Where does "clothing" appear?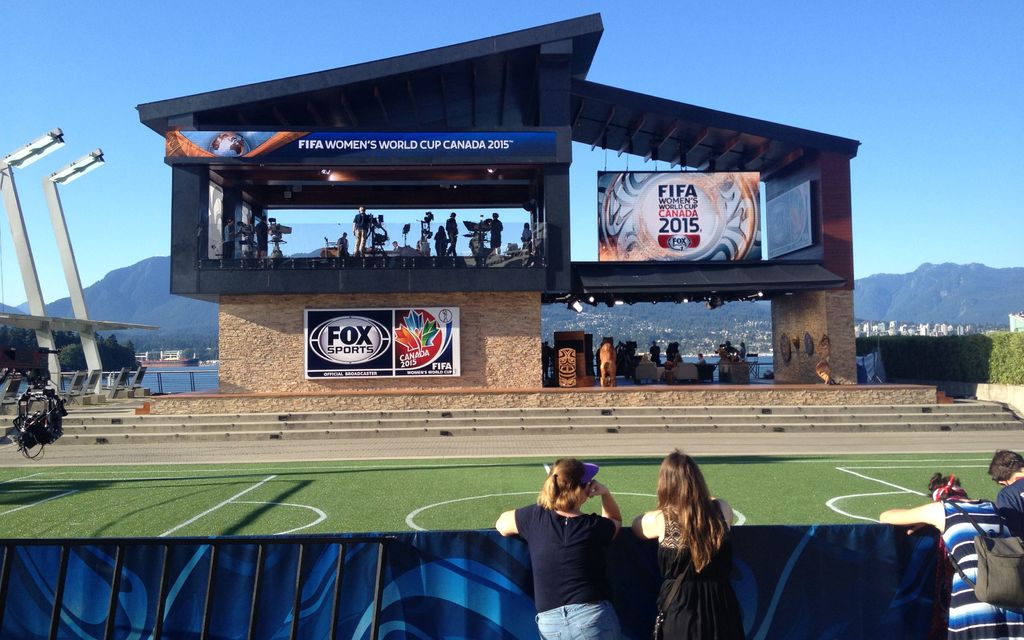
Appears at bbox=(701, 356, 707, 364).
